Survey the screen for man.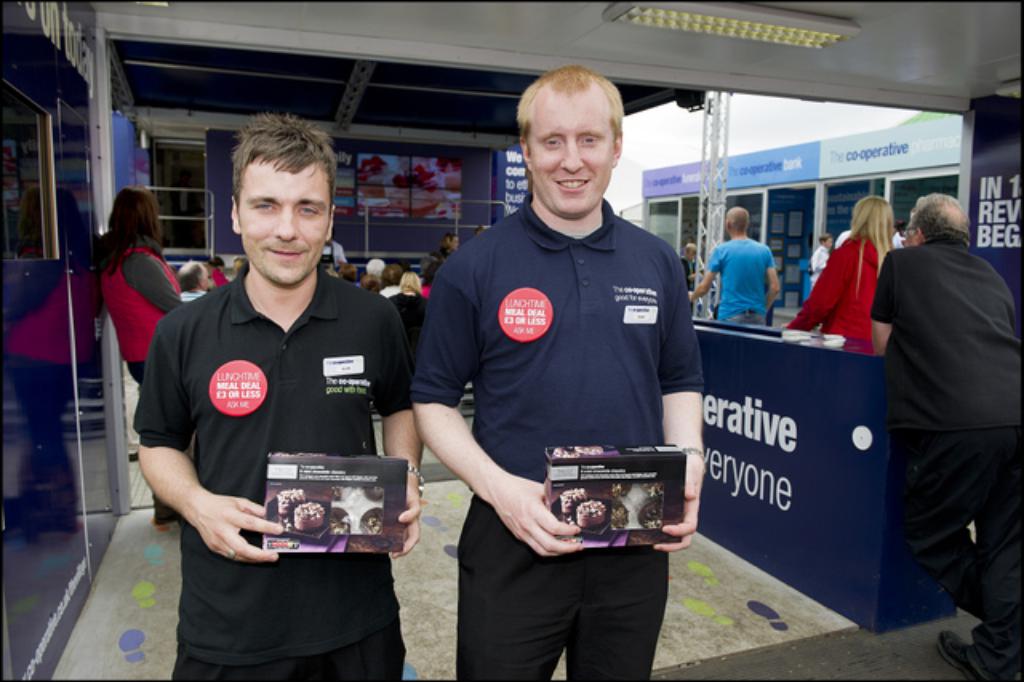
Survey found: {"x1": 133, "y1": 112, "x2": 424, "y2": 674}.
